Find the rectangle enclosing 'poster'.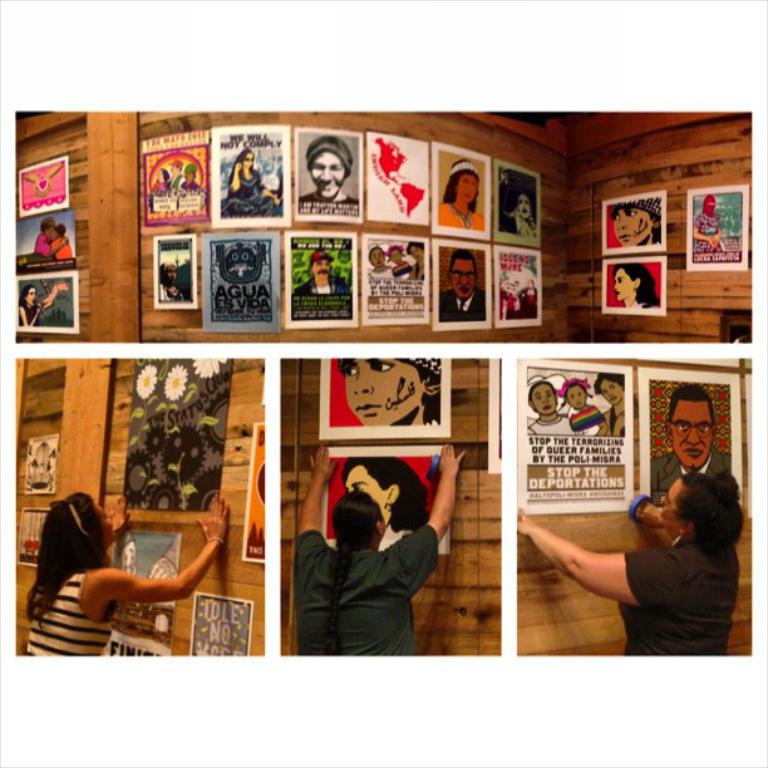
region(295, 123, 363, 221).
